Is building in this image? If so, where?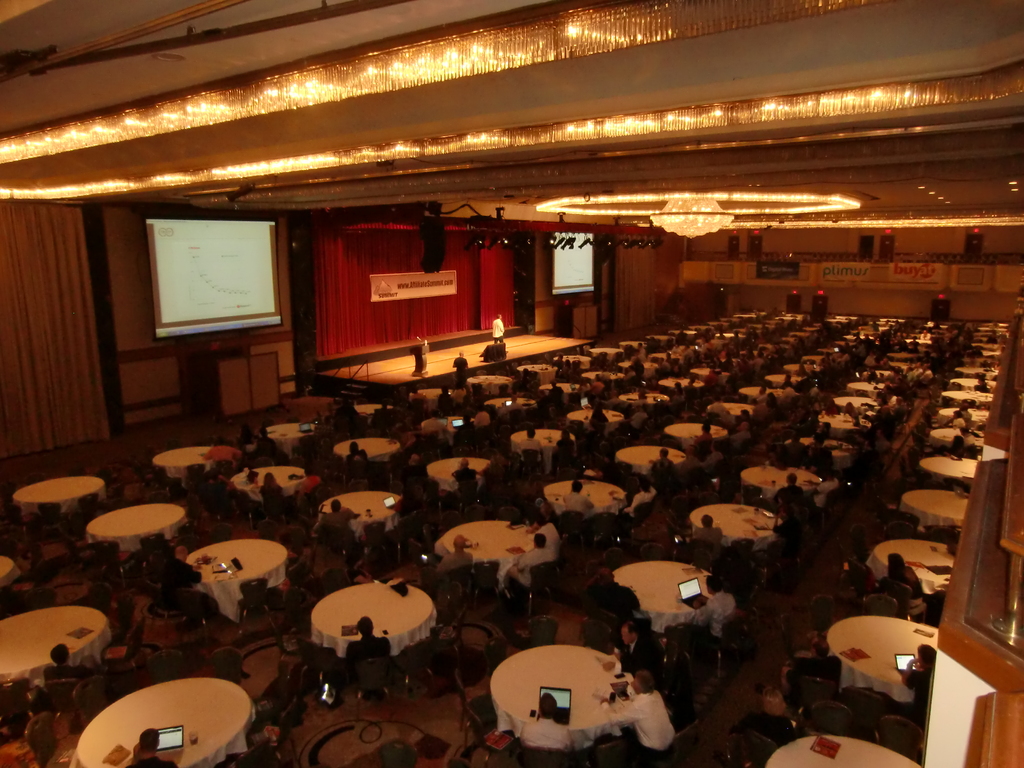
Yes, at rect(0, 0, 1023, 767).
